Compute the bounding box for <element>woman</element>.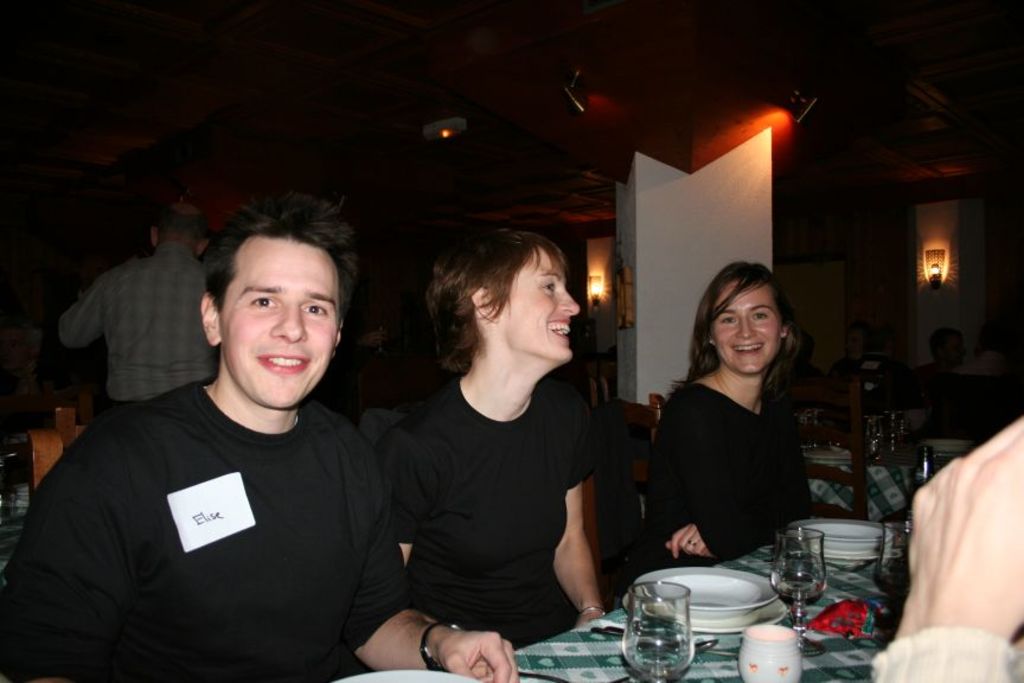
bbox(363, 205, 634, 678).
